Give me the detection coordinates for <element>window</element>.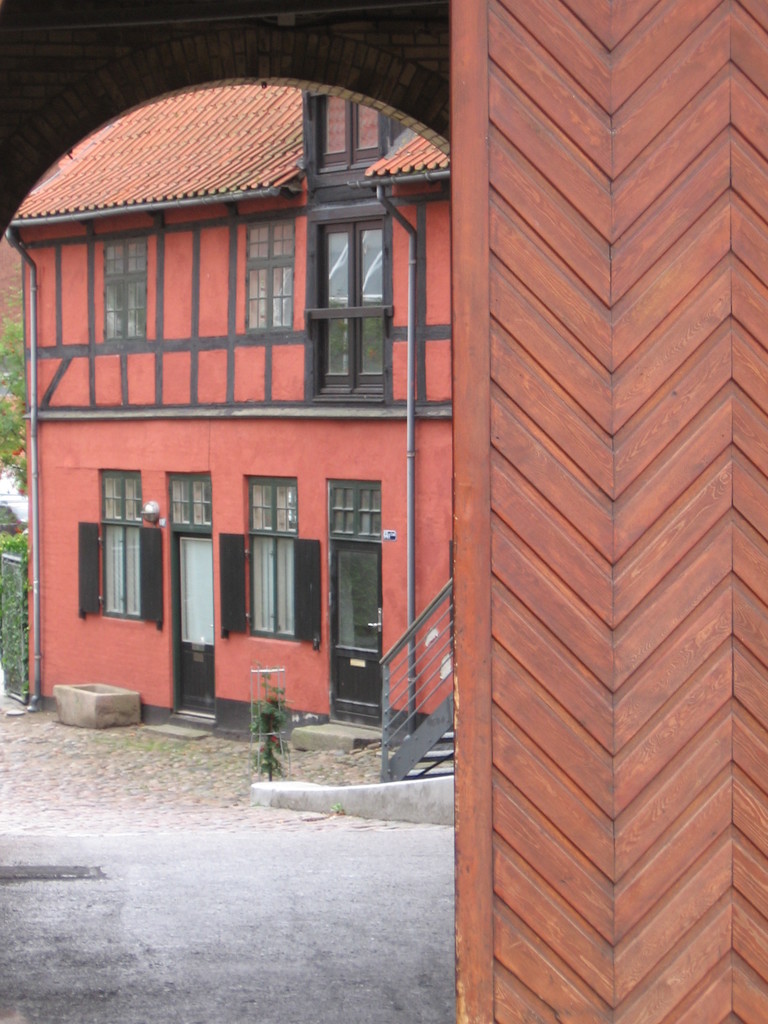
pyautogui.locateOnScreen(215, 206, 315, 349).
